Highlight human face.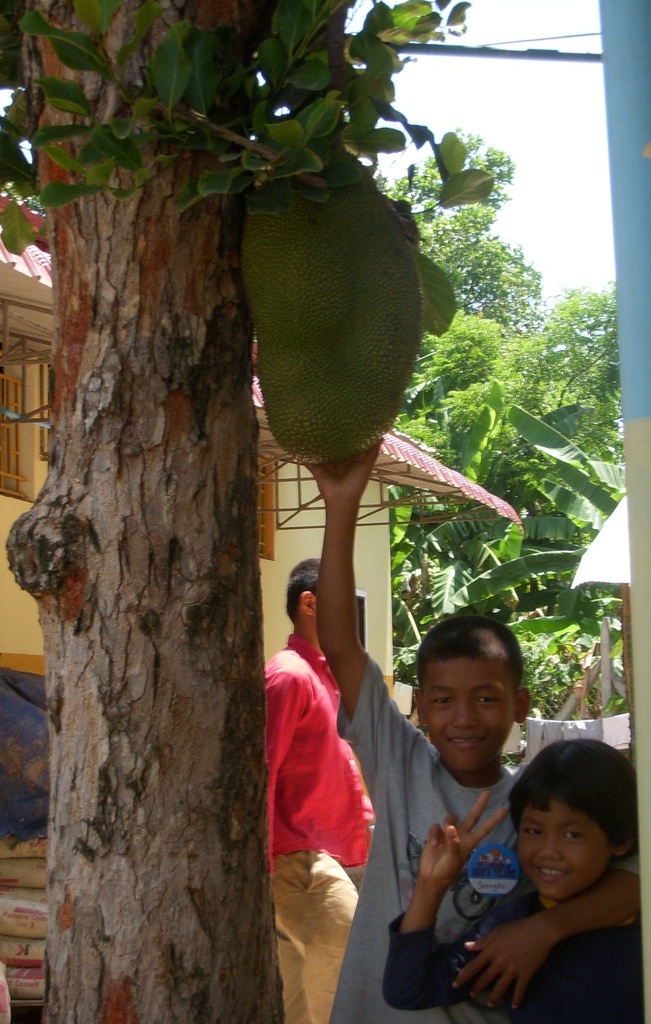
Highlighted region: BBox(413, 651, 511, 770).
